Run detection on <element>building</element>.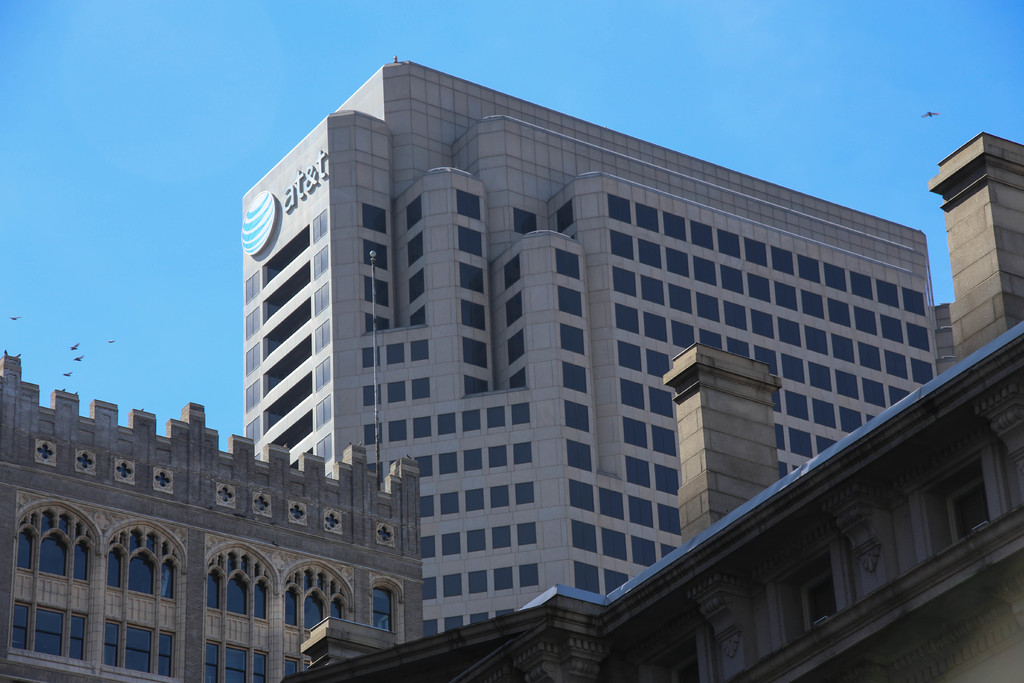
Result: box(244, 54, 949, 636).
